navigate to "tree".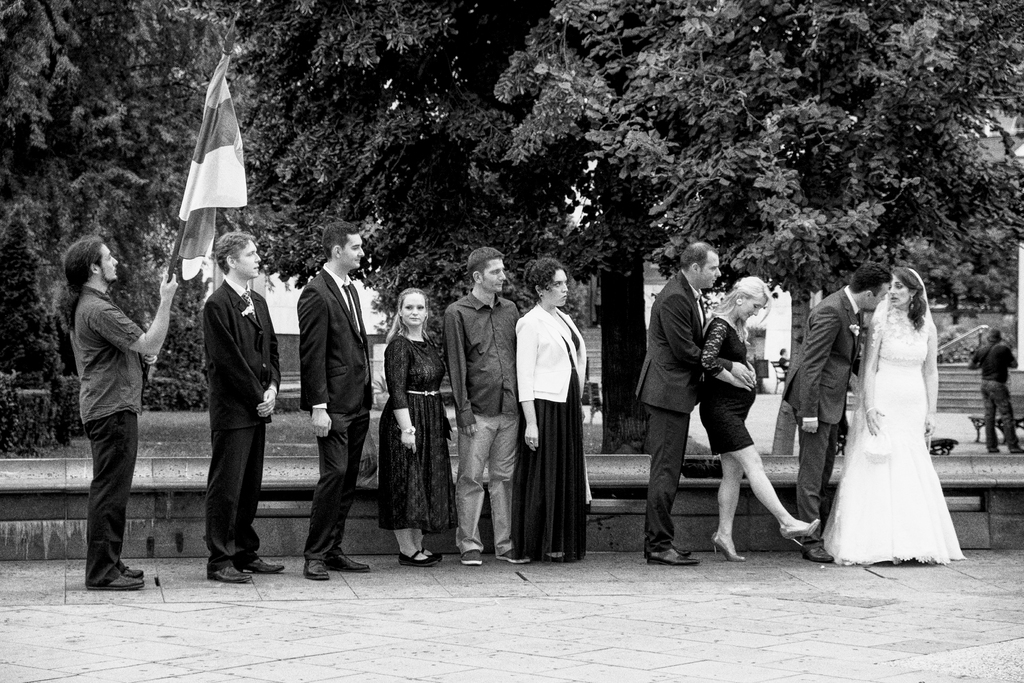
Navigation target: select_region(0, 0, 221, 454).
